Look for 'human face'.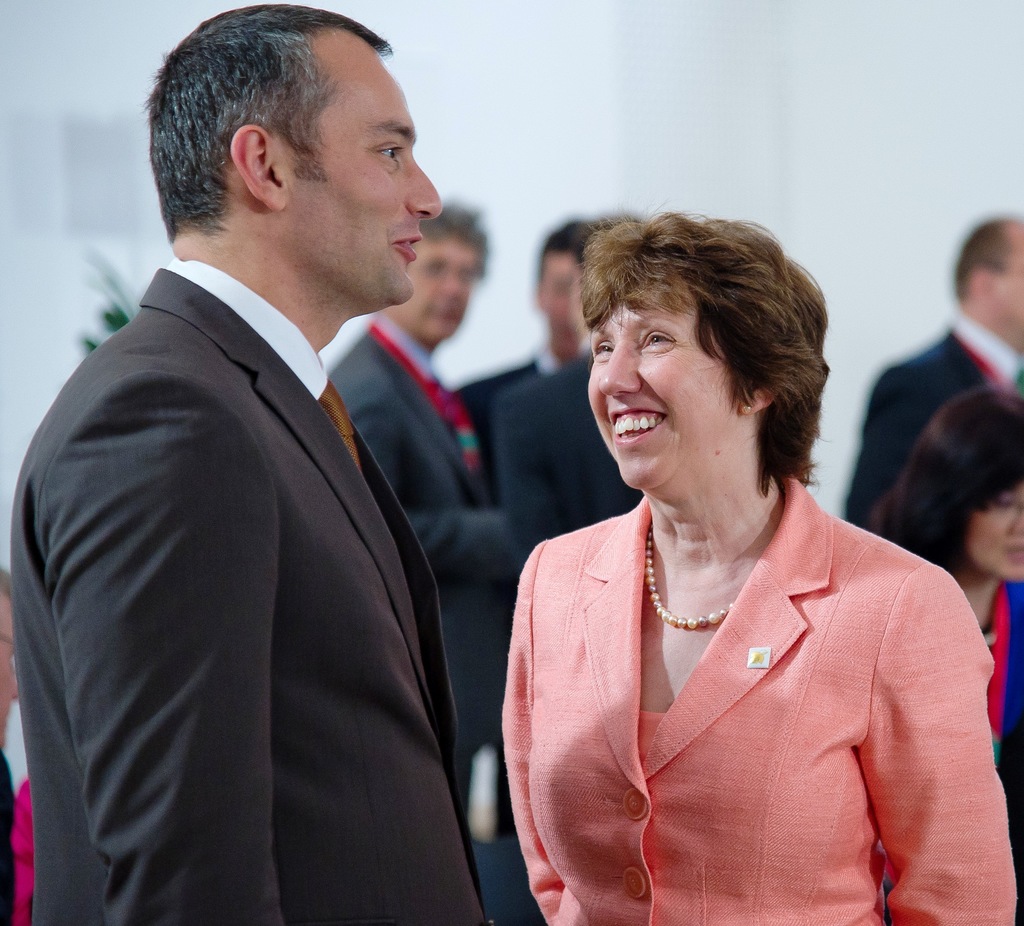
Found: region(586, 295, 733, 483).
